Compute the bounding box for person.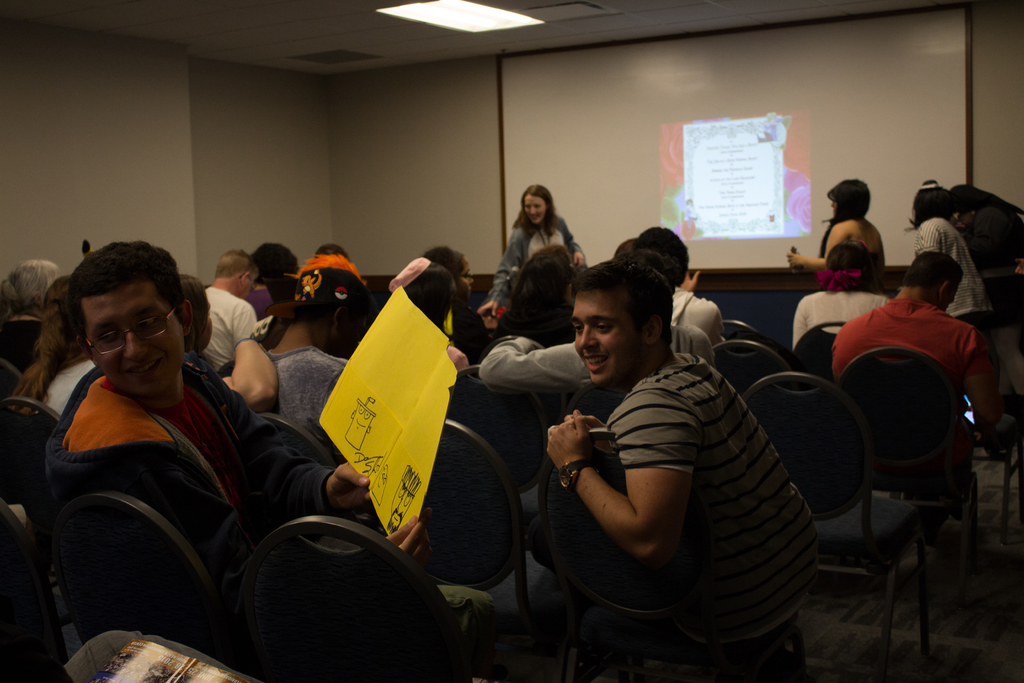
detection(542, 258, 827, 682).
